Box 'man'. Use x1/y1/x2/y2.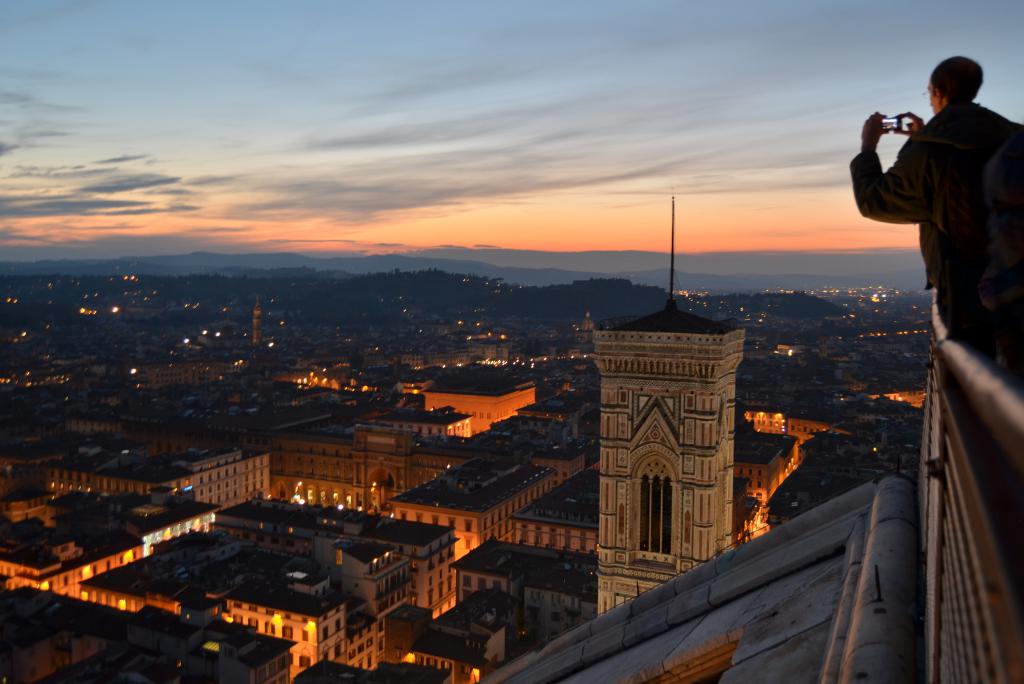
847/56/1023/341.
